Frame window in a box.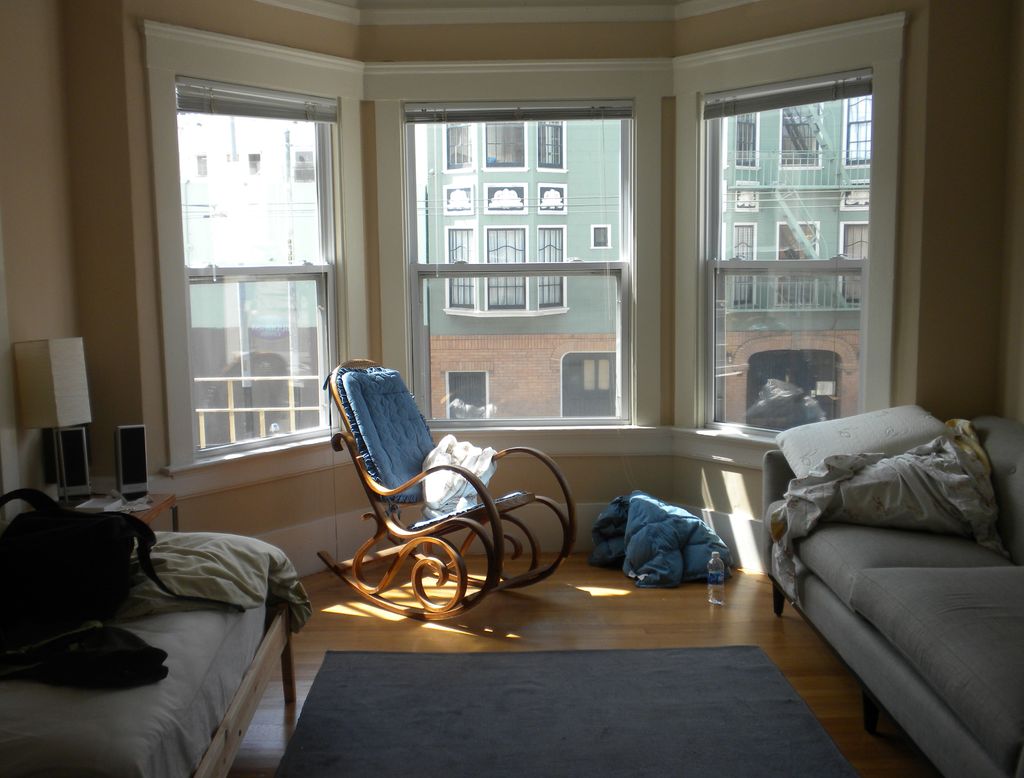
BBox(396, 95, 641, 436).
